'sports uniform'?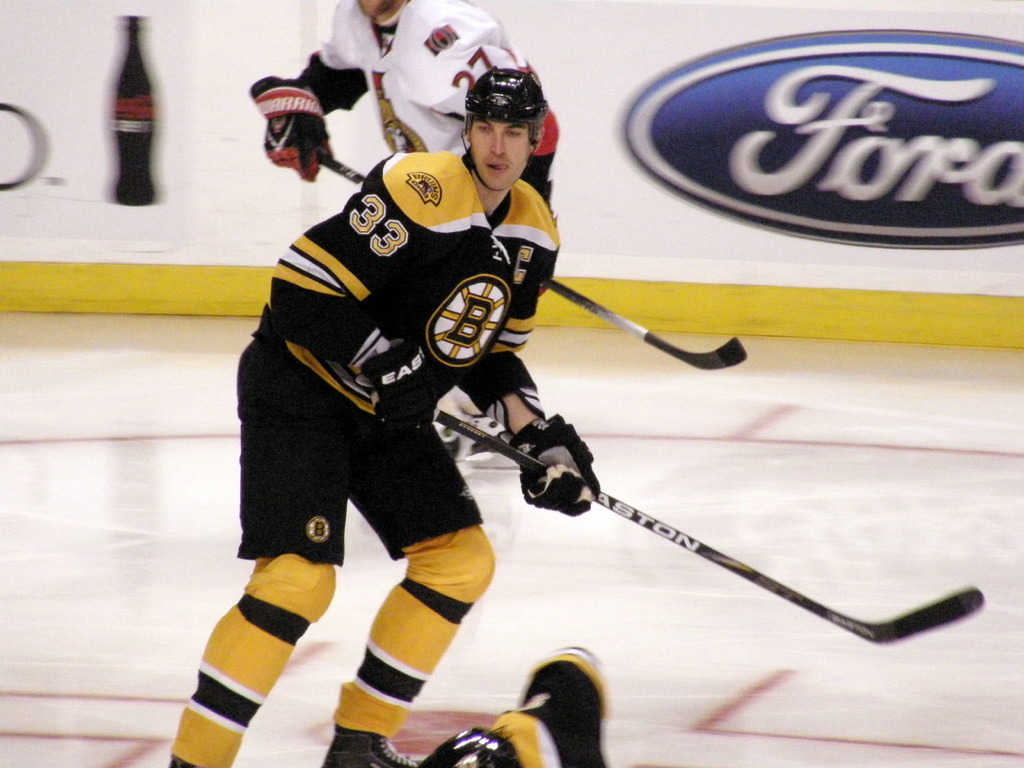
bbox=[262, 0, 568, 225]
